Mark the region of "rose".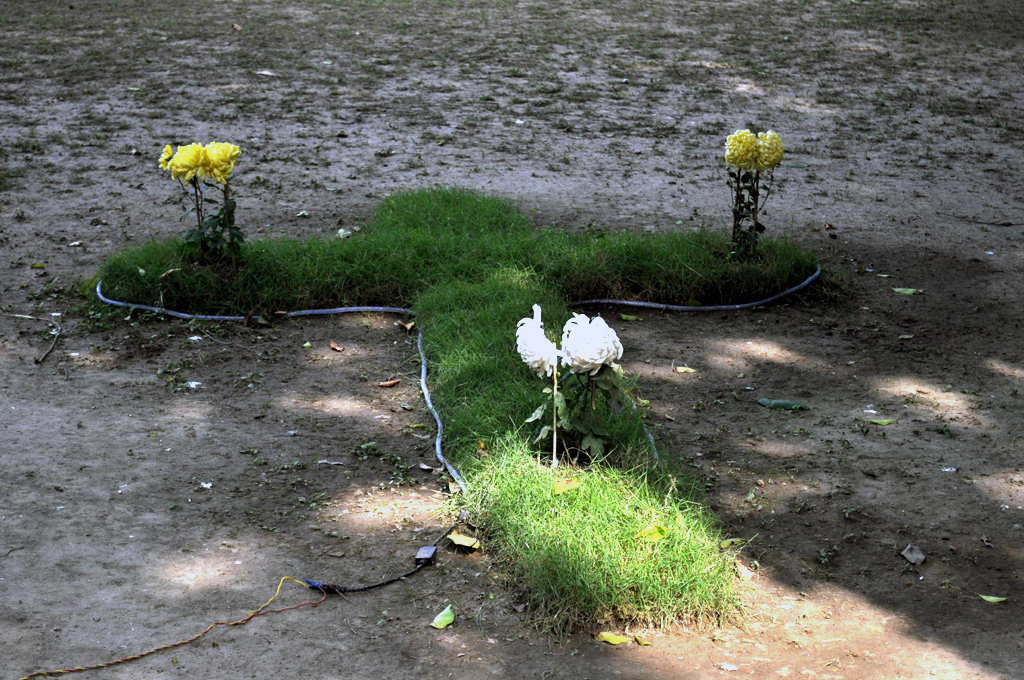
Region: region(517, 300, 563, 376).
